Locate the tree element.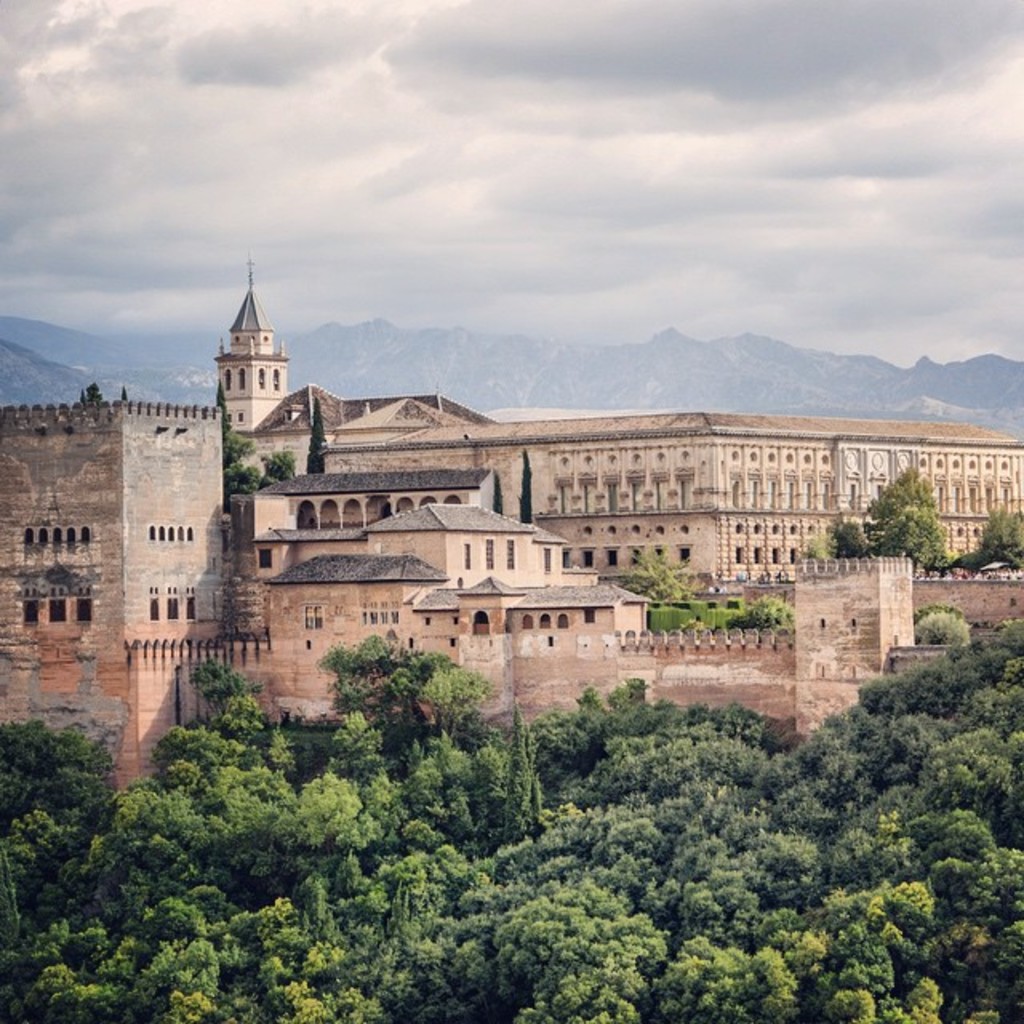
Element bbox: 218,437,298,494.
